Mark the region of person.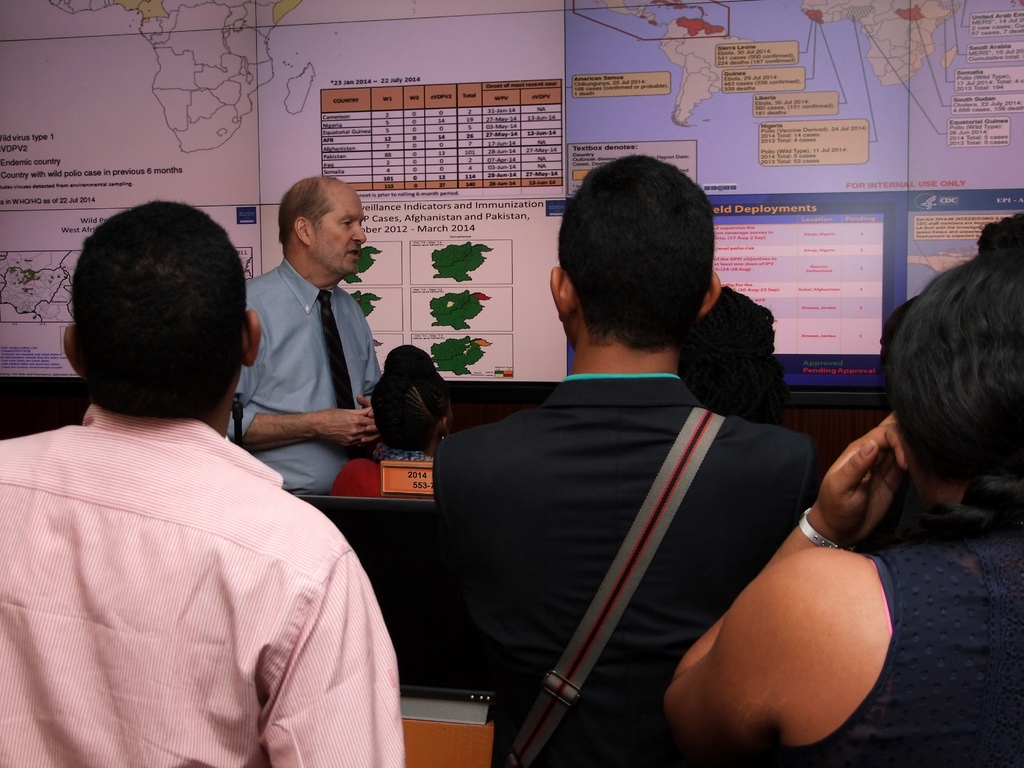
Region: Rect(234, 178, 383, 489).
